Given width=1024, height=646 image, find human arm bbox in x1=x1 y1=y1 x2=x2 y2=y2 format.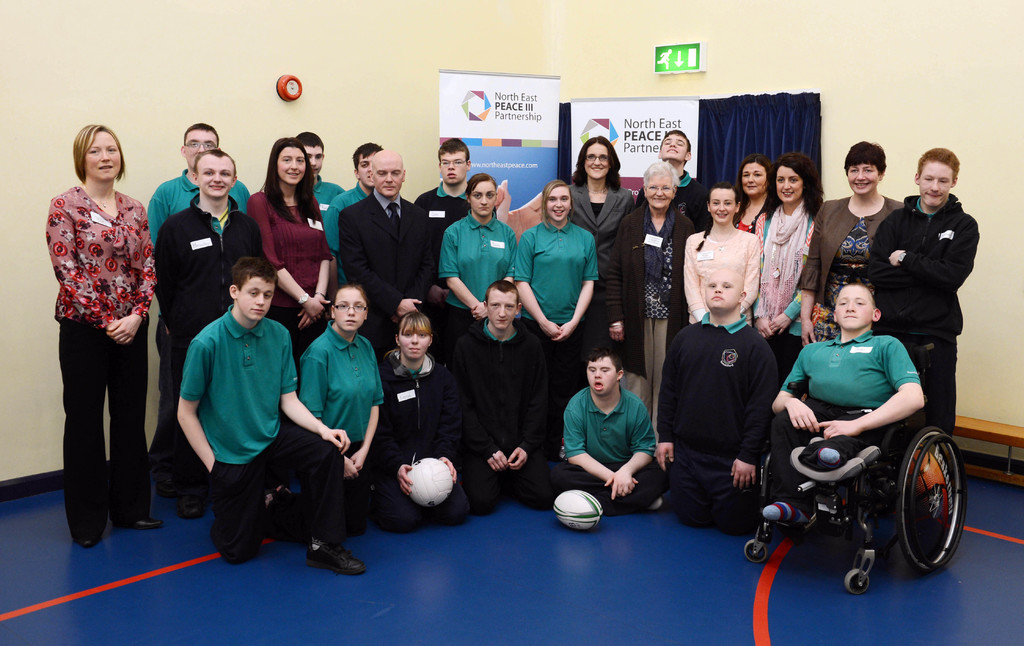
x1=413 y1=231 x2=438 y2=305.
